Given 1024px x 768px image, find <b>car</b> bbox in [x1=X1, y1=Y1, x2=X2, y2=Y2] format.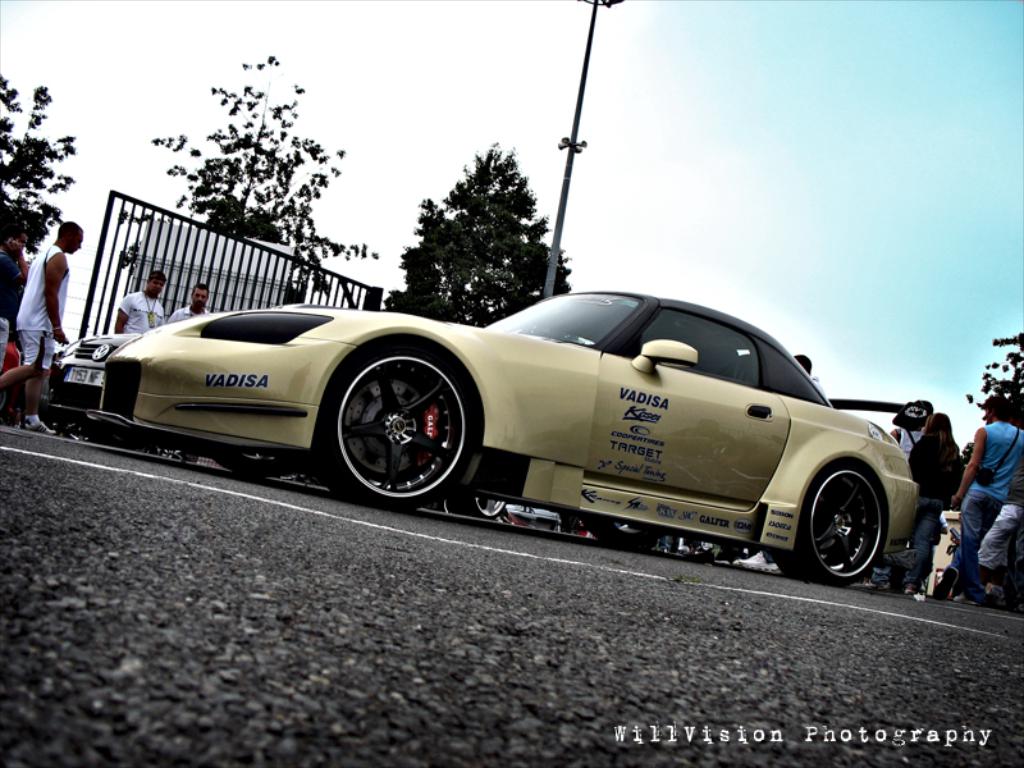
[x1=42, y1=287, x2=925, y2=586].
